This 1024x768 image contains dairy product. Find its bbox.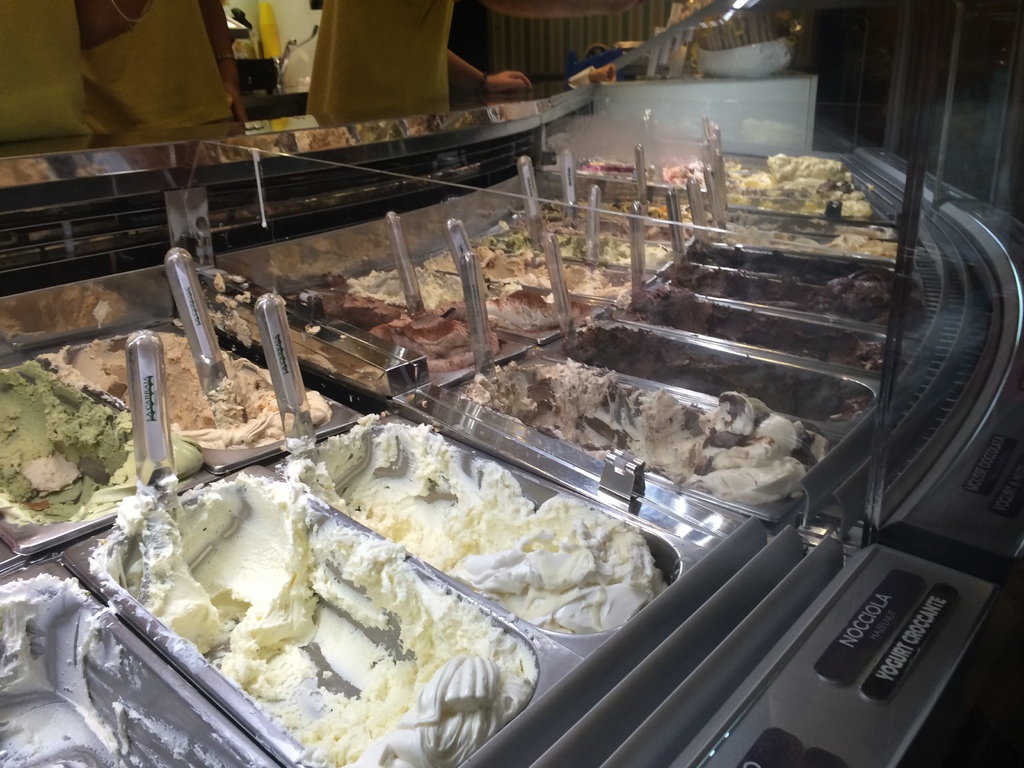
(288, 291, 498, 365).
